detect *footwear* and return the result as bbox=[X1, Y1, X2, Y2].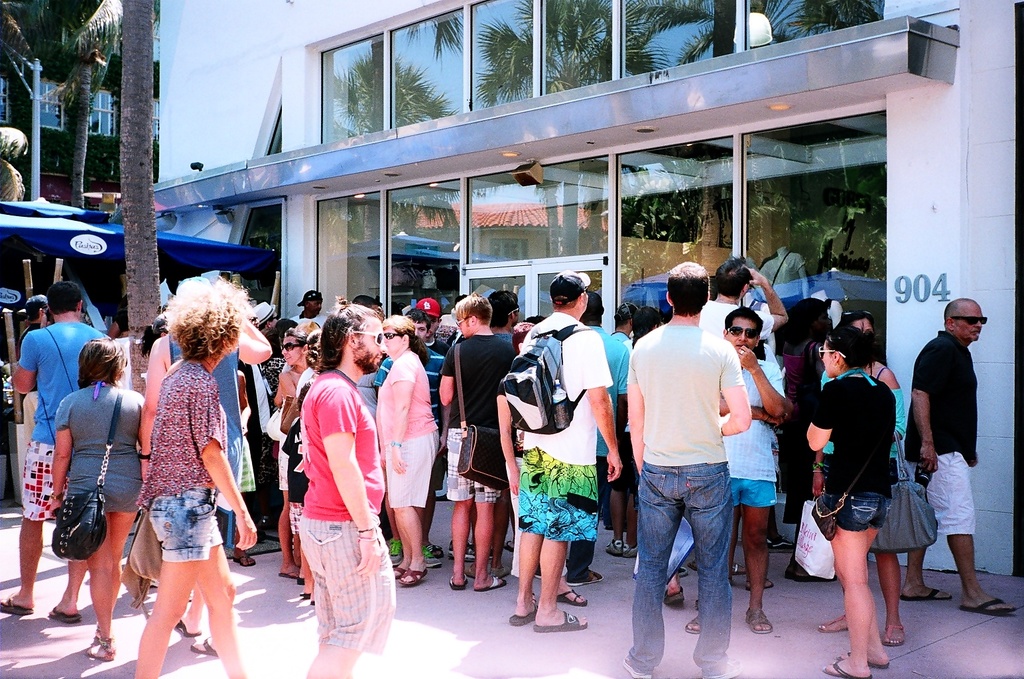
bbox=[424, 544, 440, 570].
